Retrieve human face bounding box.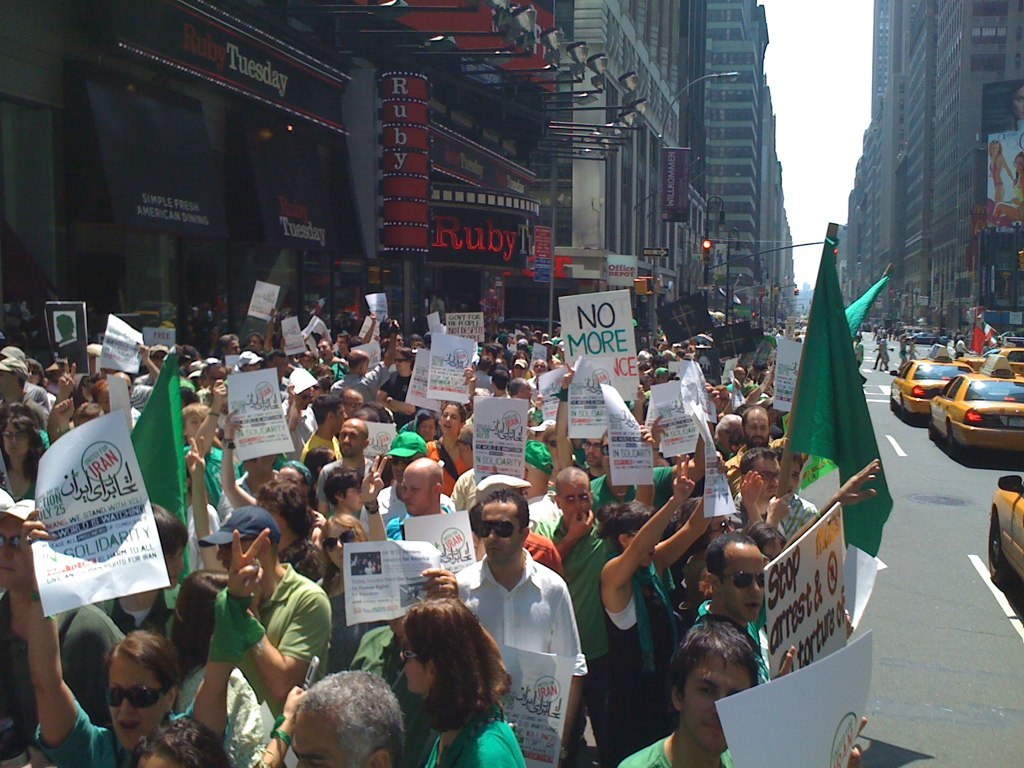
Bounding box: <region>394, 466, 437, 513</region>.
